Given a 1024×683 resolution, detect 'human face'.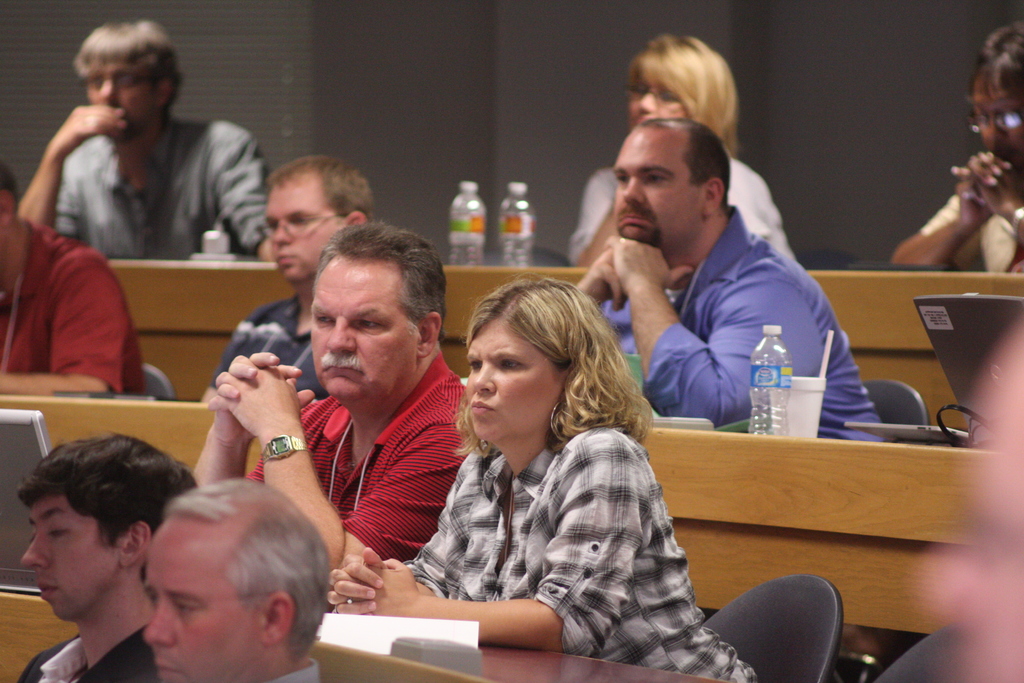
bbox=[146, 544, 277, 682].
